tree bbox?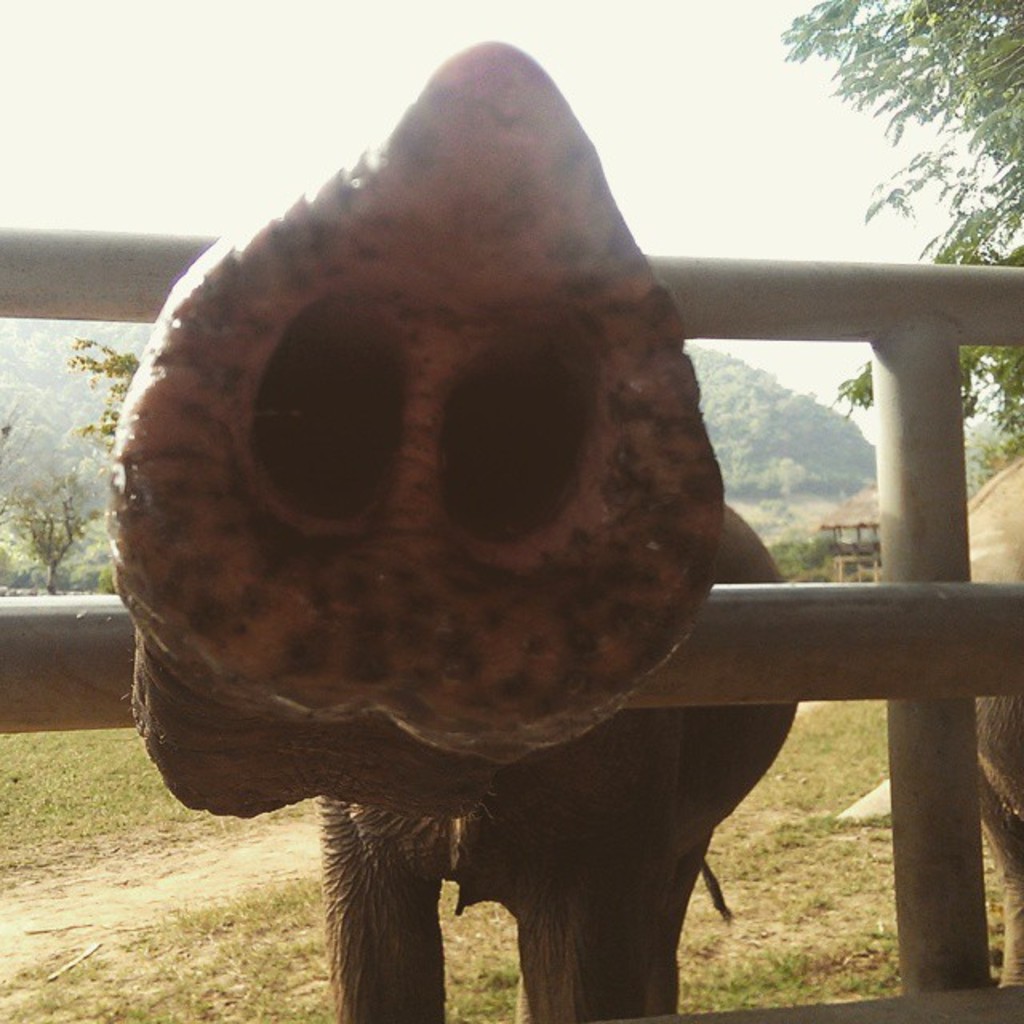
bbox=[3, 320, 168, 605]
